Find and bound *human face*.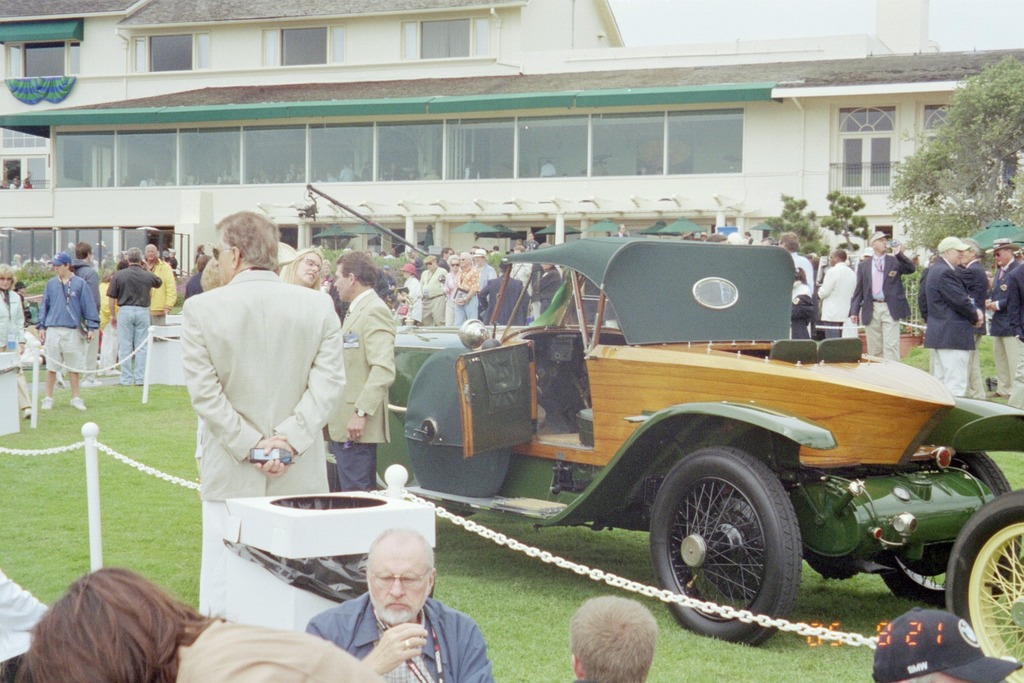
Bound: 366:545:429:622.
